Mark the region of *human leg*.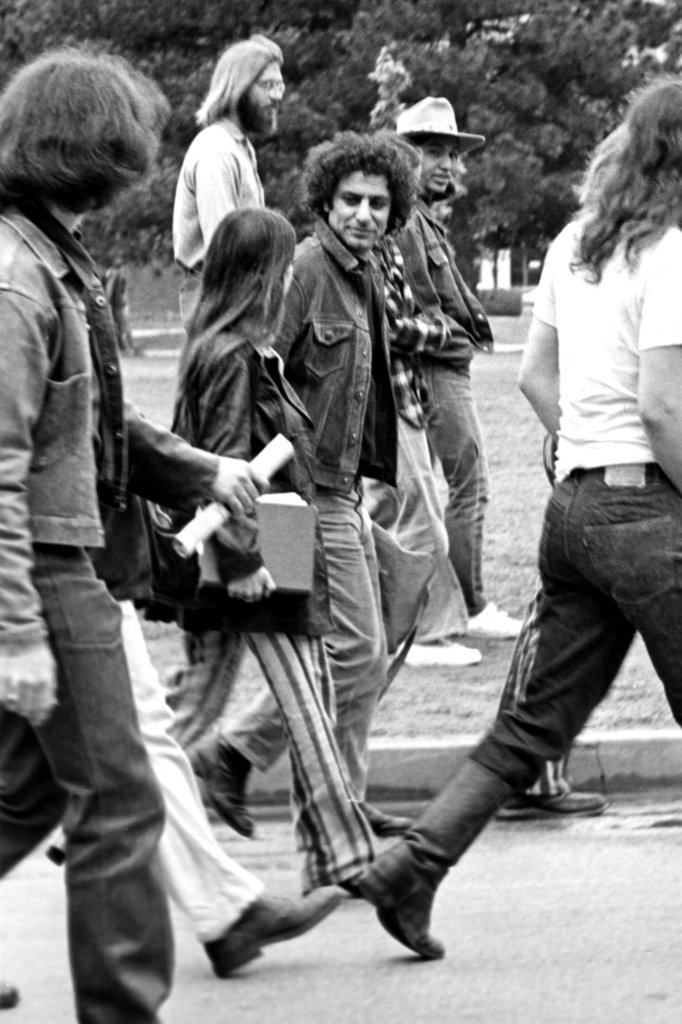
Region: box(120, 579, 353, 968).
